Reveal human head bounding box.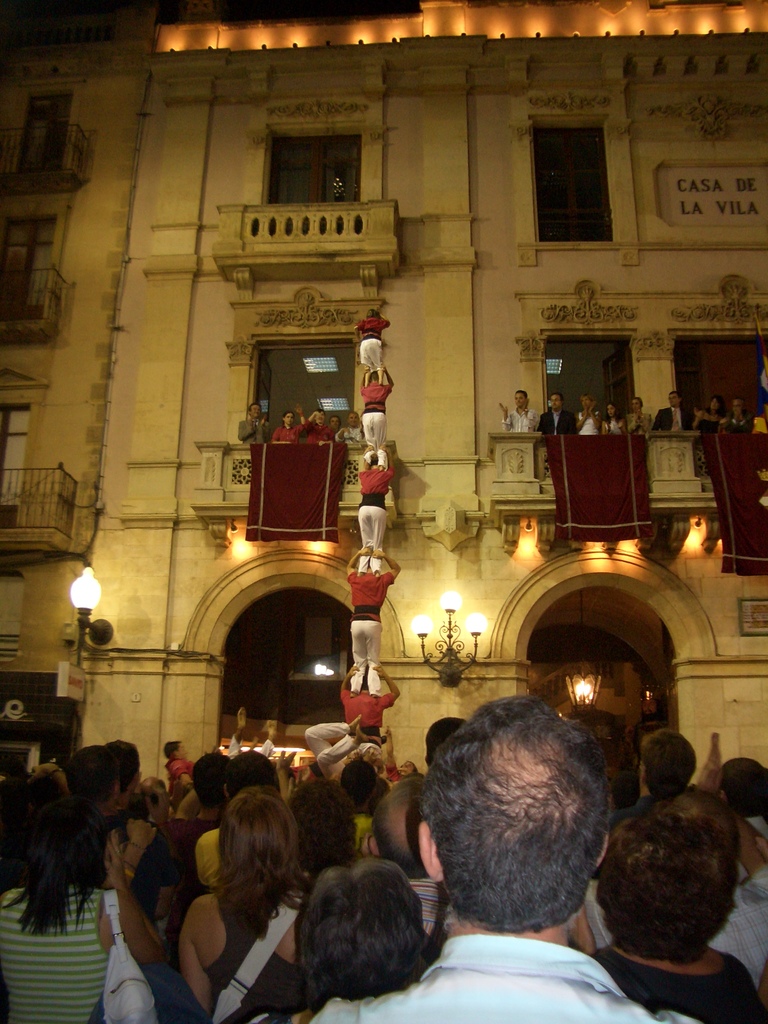
Revealed: <box>732,397,746,419</box>.
